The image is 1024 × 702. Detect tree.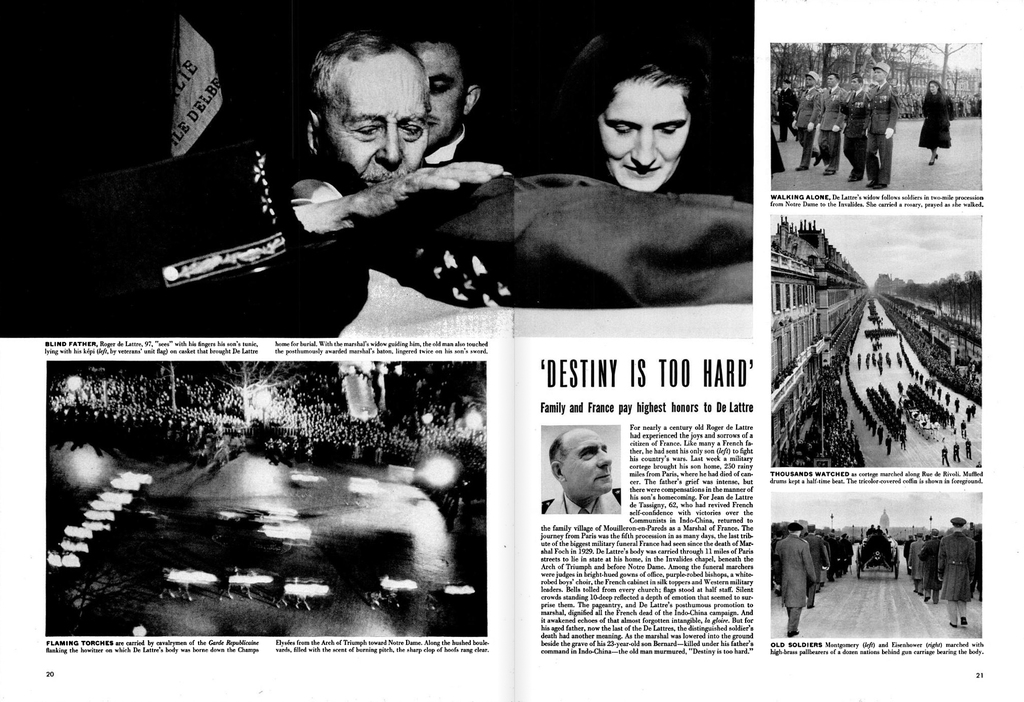
Detection: crop(156, 358, 180, 413).
